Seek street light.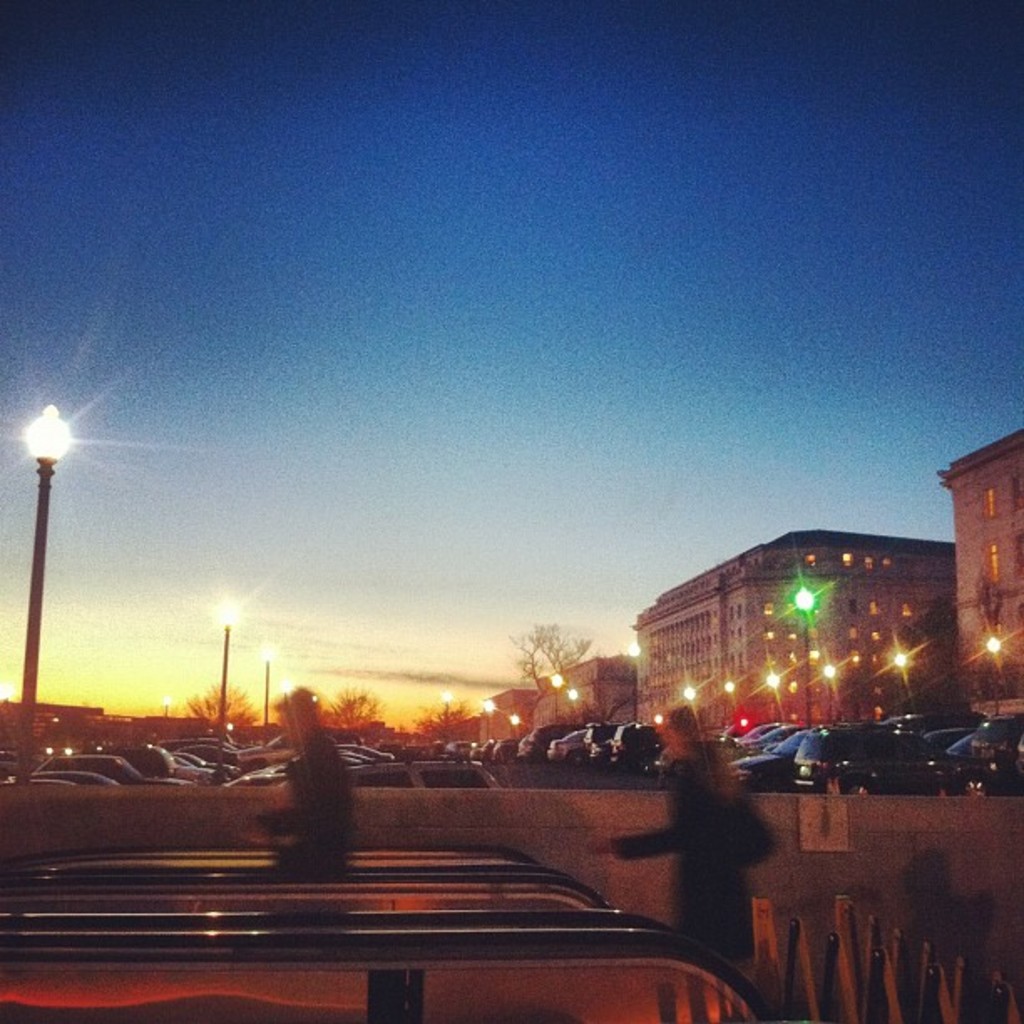
box=[211, 594, 239, 785].
